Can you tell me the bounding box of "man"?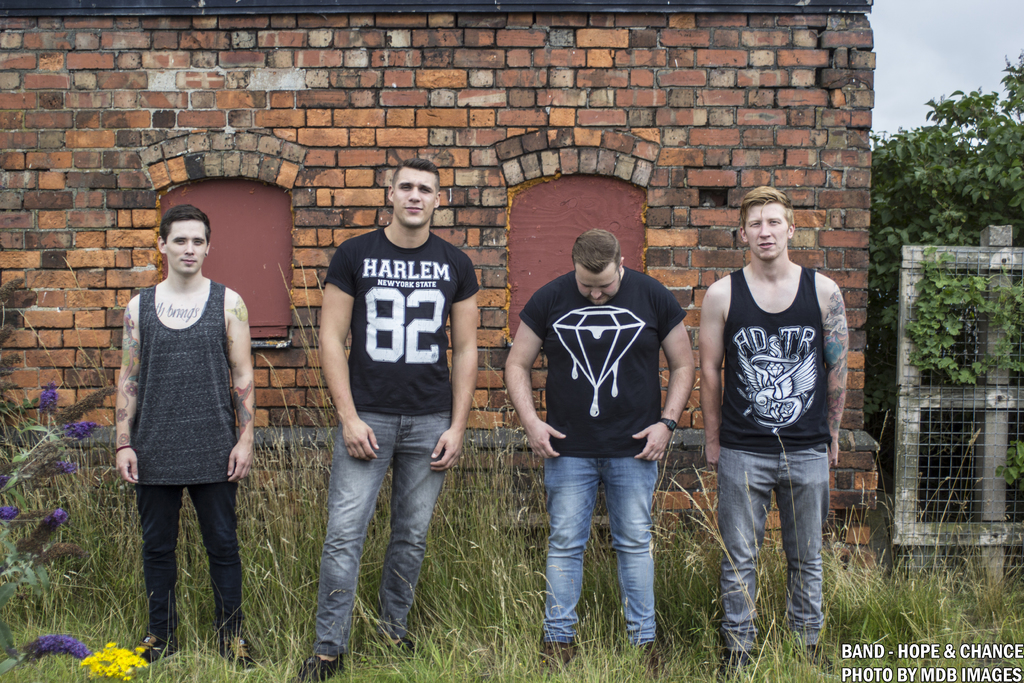
[504, 227, 693, 670].
